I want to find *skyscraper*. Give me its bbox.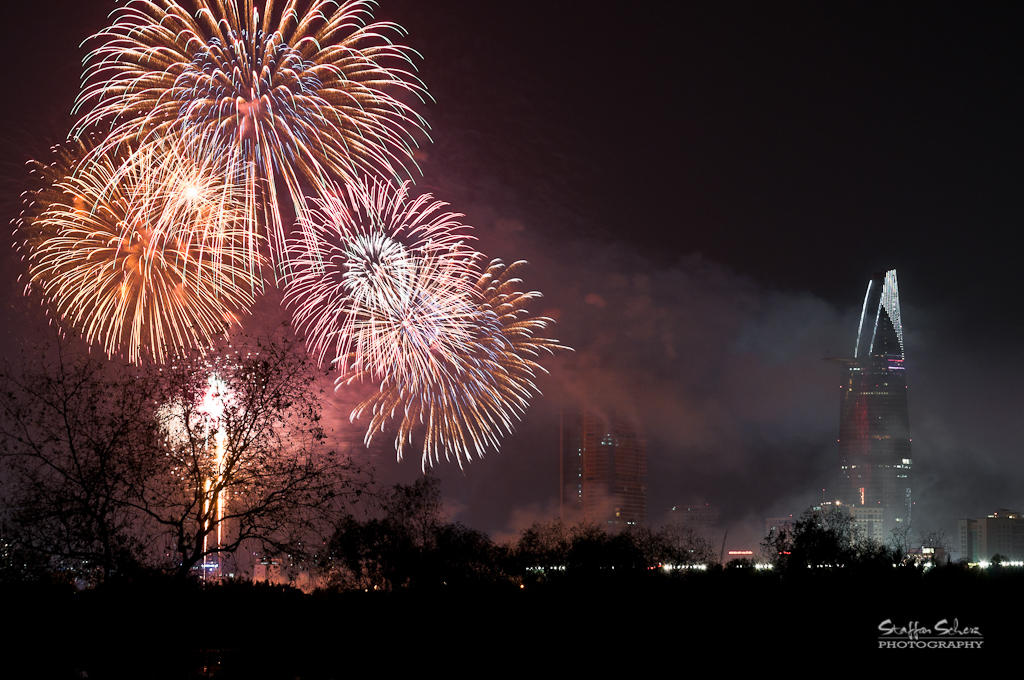
562 390 655 558.
